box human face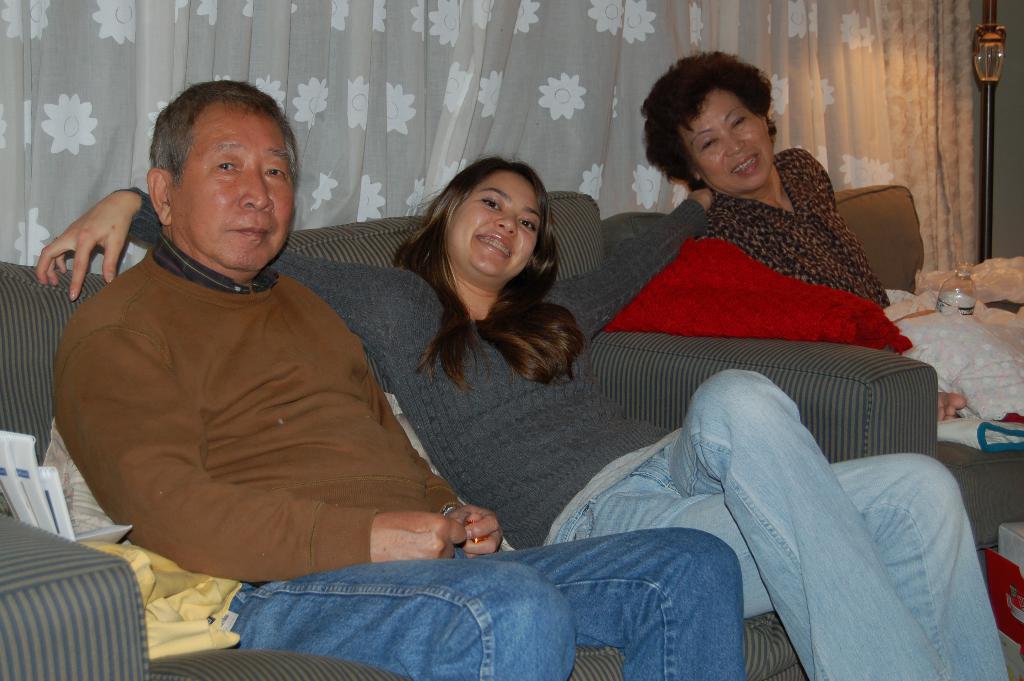
444:169:541:278
